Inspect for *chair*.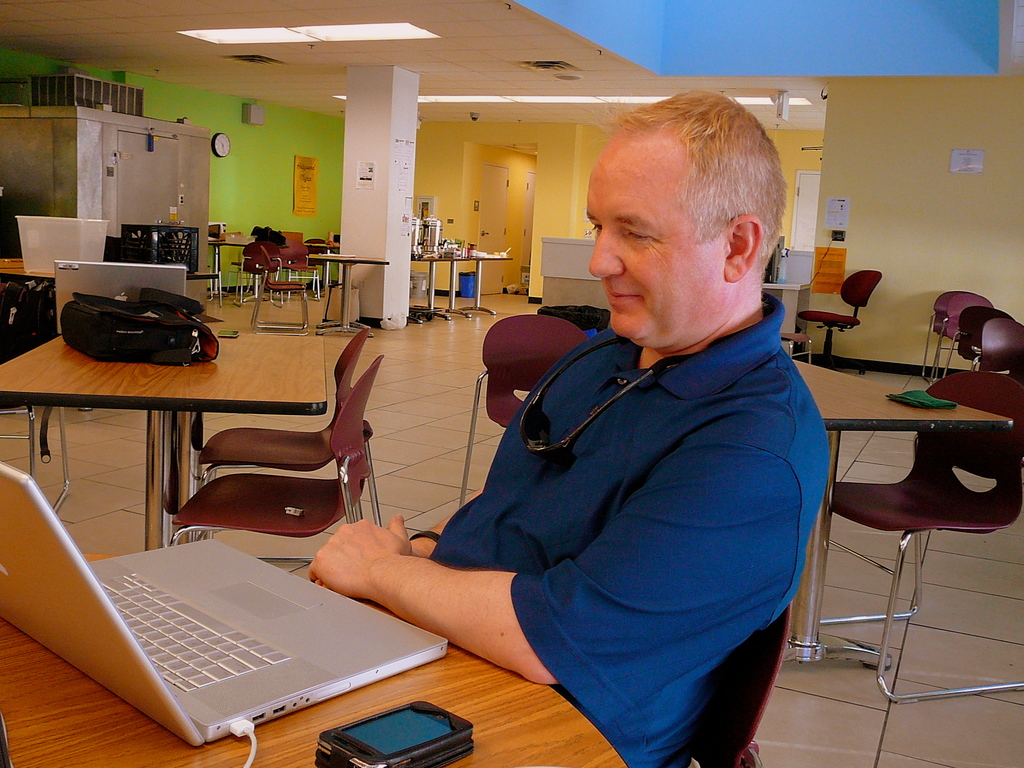
Inspection: locate(456, 312, 592, 511).
